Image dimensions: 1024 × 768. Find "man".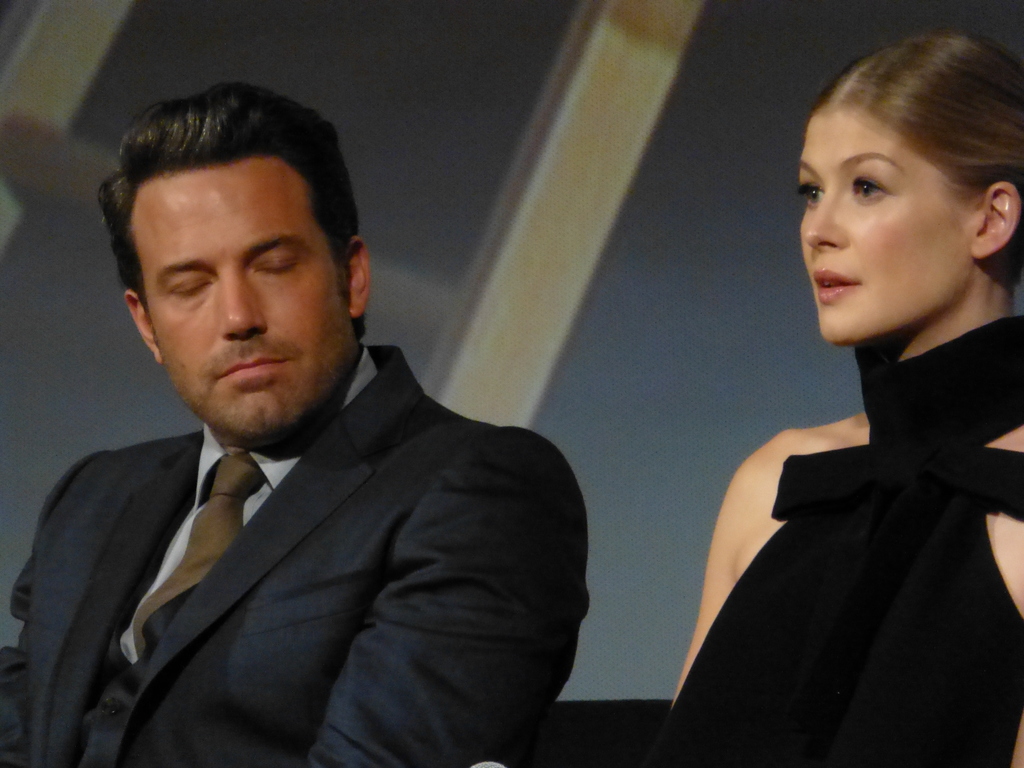
(42, 99, 417, 636).
